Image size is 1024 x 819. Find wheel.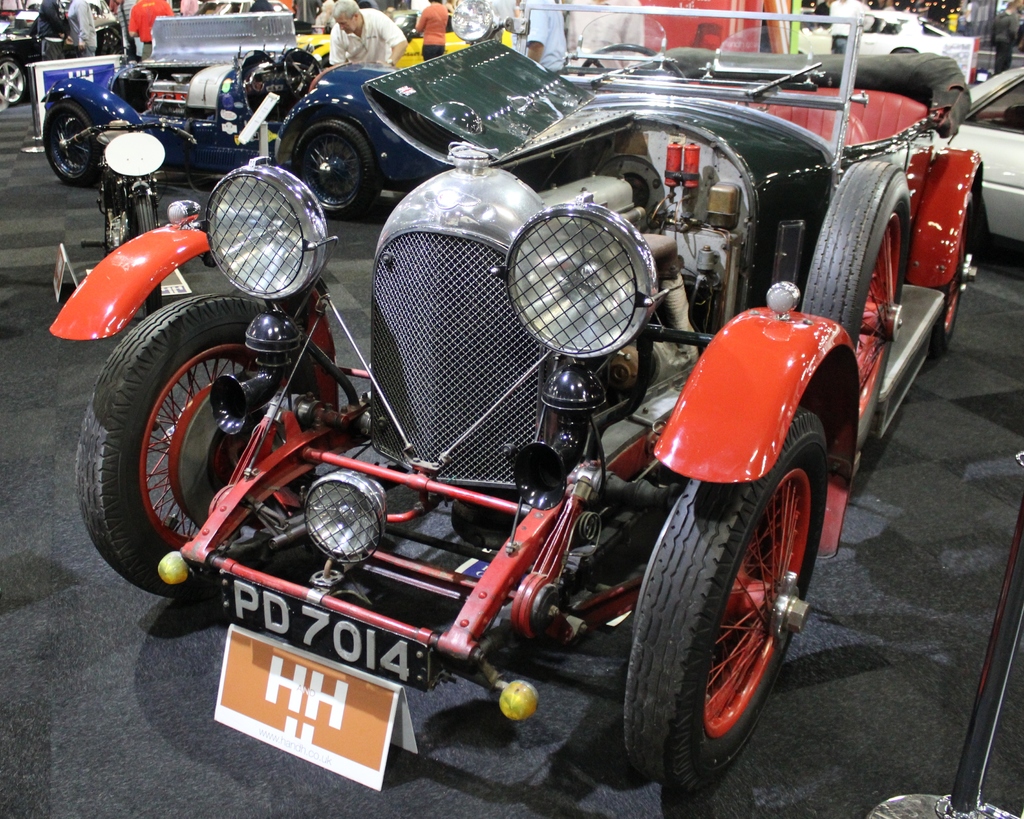
[578,44,687,84].
